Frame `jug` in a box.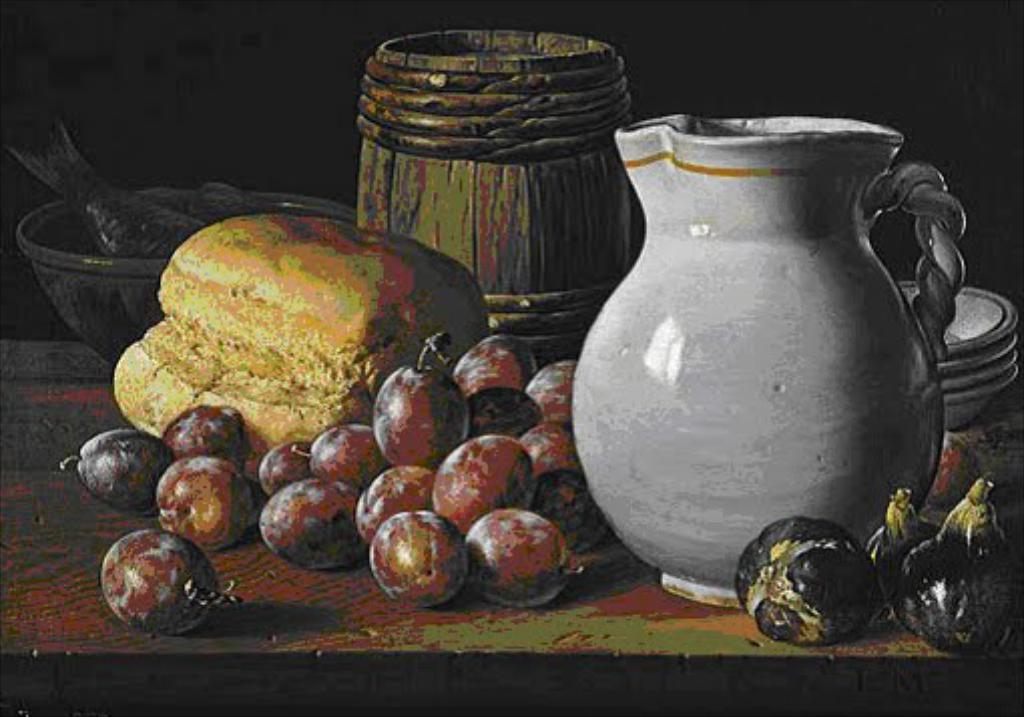
[x1=582, y1=110, x2=962, y2=590].
